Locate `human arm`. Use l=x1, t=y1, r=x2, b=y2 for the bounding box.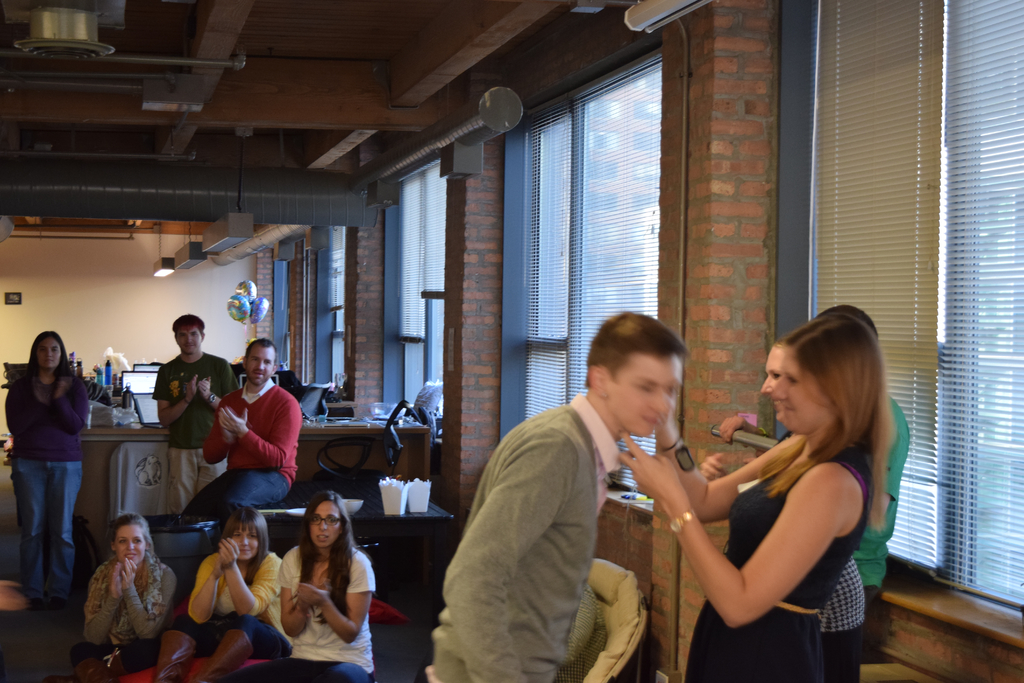
l=650, t=427, r=797, b=517.
